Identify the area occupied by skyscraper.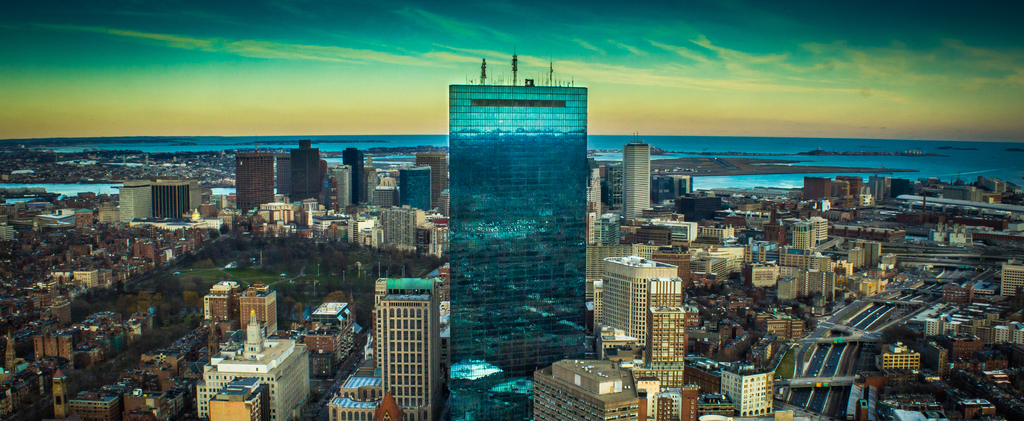
Area: crop(341, 144, 367, 210).
